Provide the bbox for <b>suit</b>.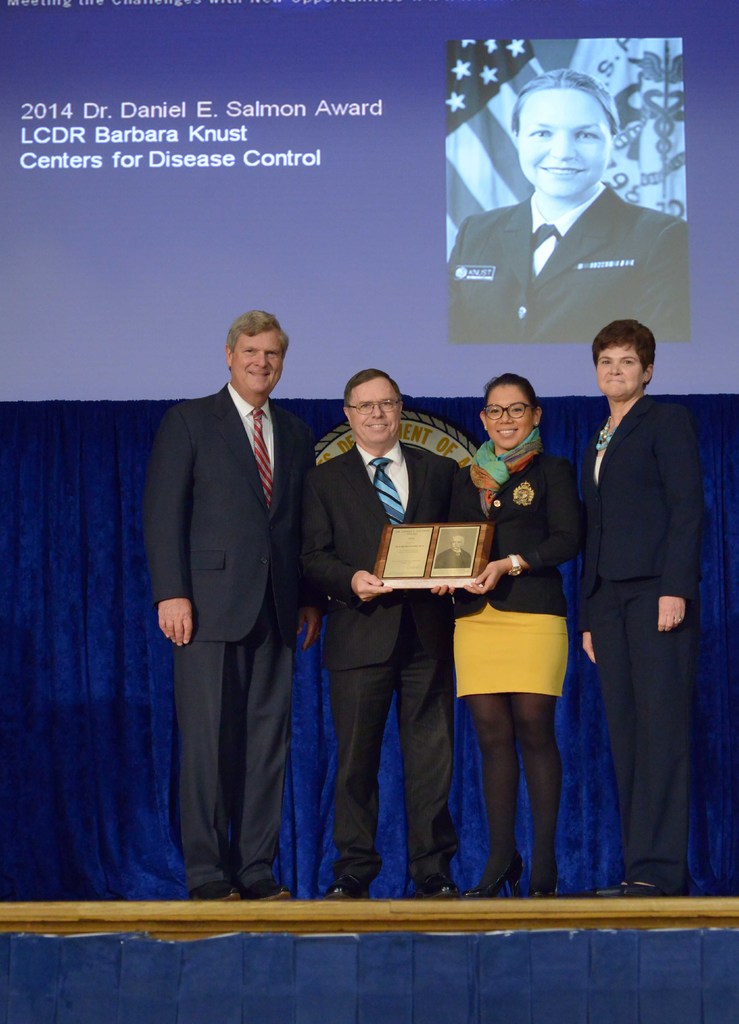
(569,389,704,879).
